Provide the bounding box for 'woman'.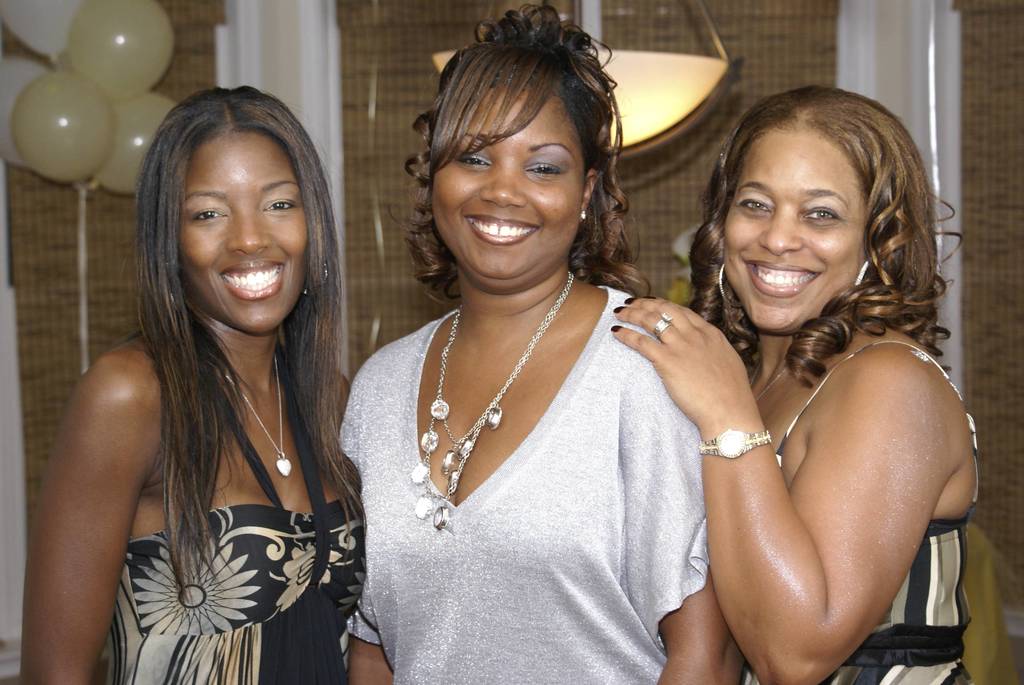
region(26, 82, 365, 684).
